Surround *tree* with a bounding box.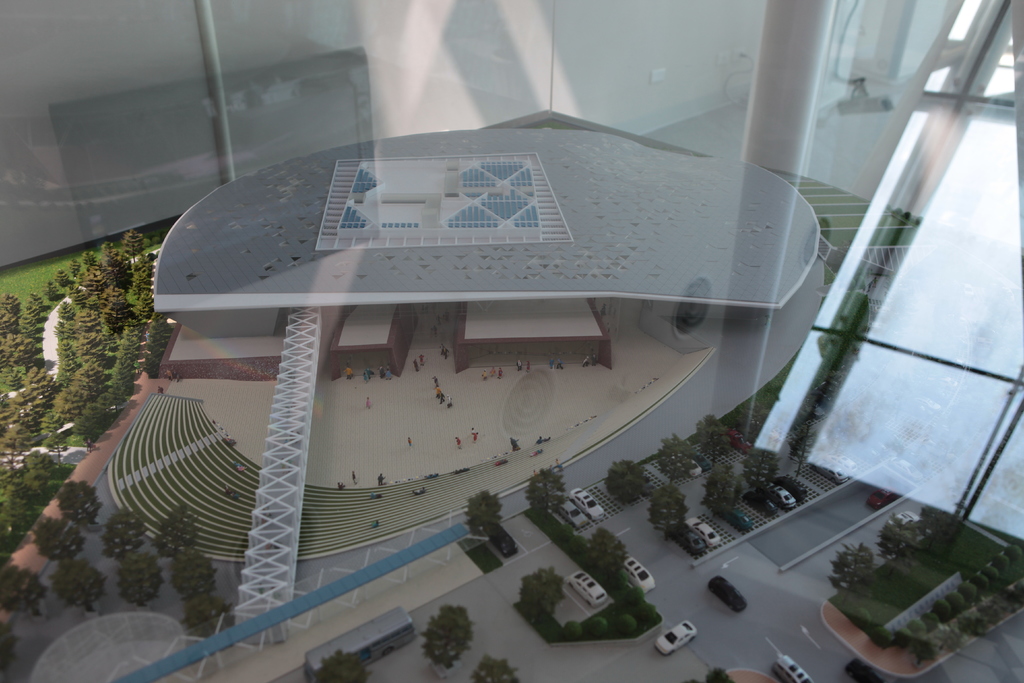
bbox=(0, 569, 50, 611).
